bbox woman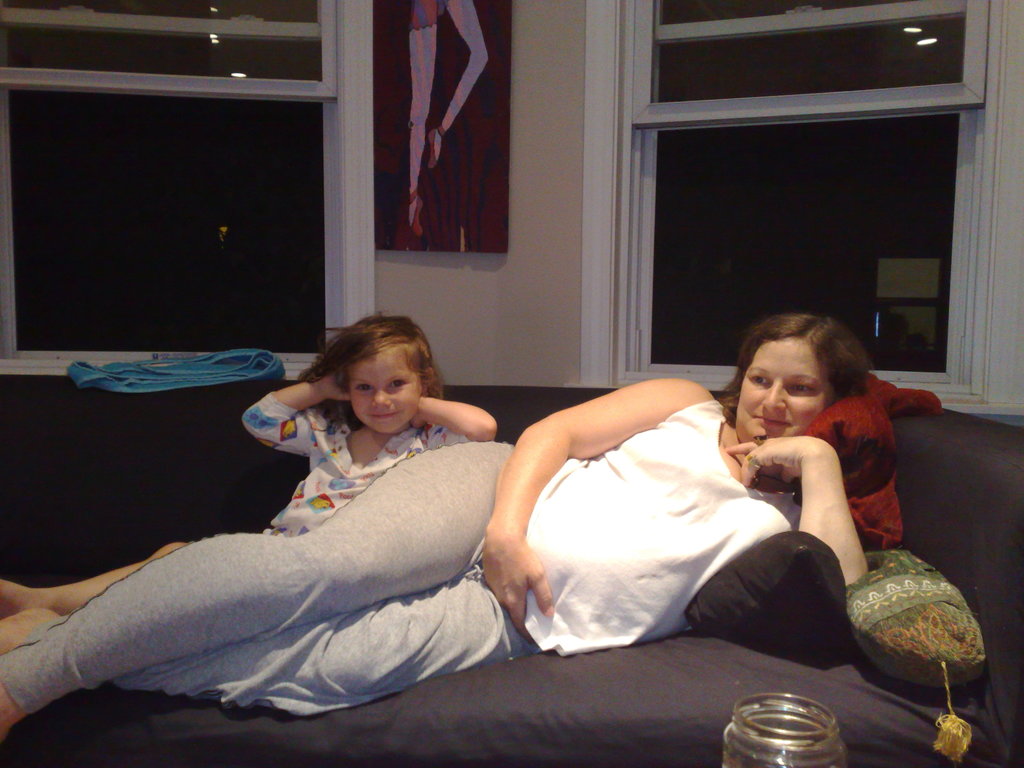
box(0, 313, 872, 739)
